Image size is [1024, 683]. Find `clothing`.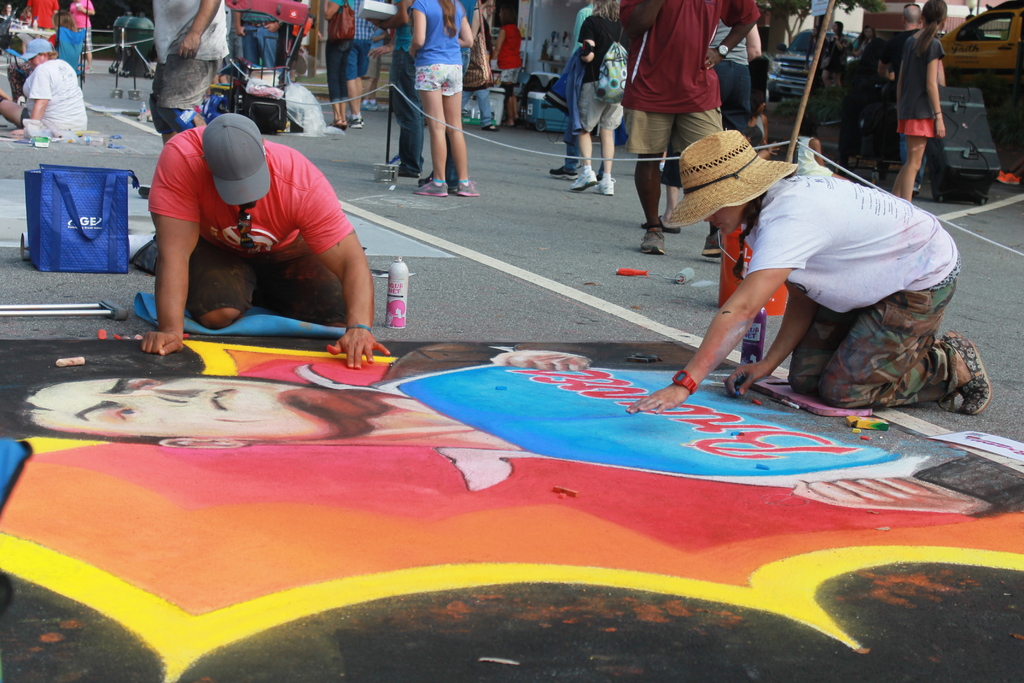
{"x1": 578, "y1": 6, "x2": 622, "y2": 135}.
